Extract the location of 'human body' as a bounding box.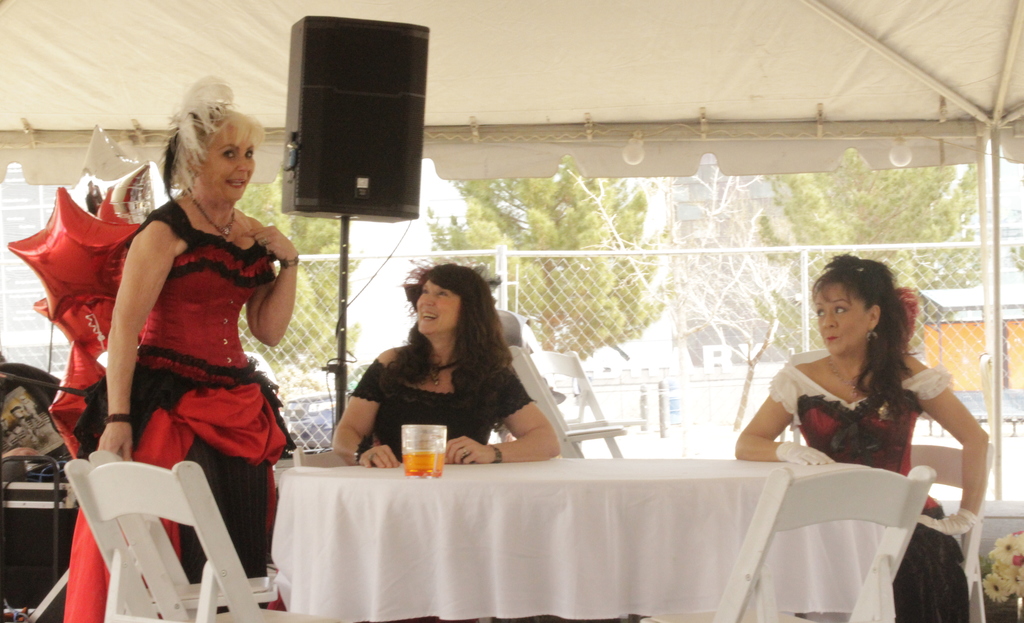
BBox(56, 75, 288, 622).
